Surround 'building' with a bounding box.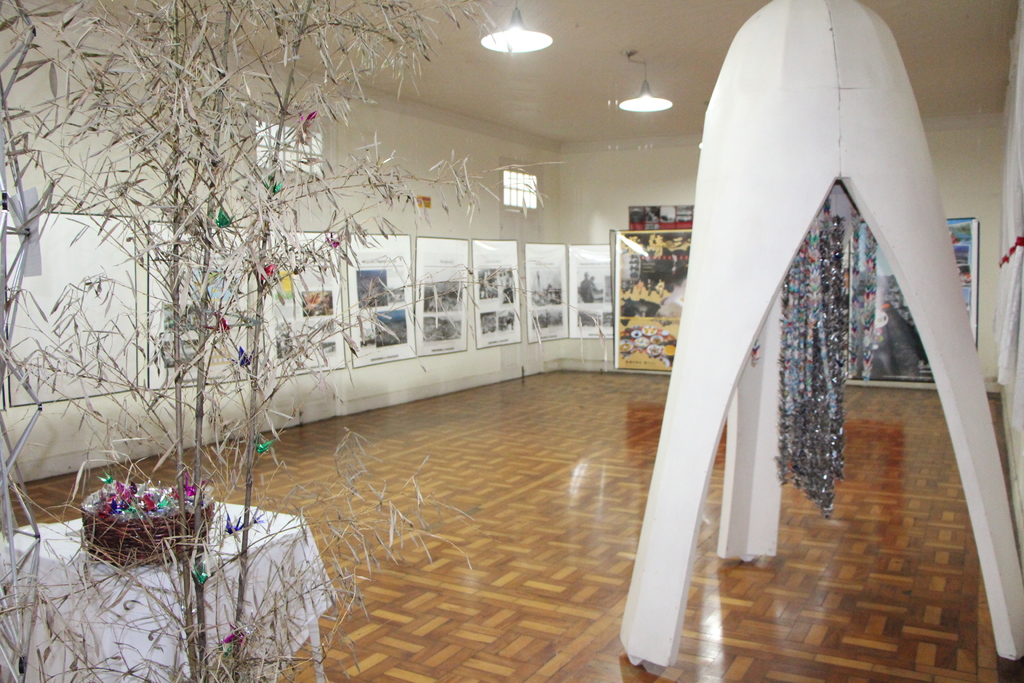
bbox=[0, 0, 1023, 682].
